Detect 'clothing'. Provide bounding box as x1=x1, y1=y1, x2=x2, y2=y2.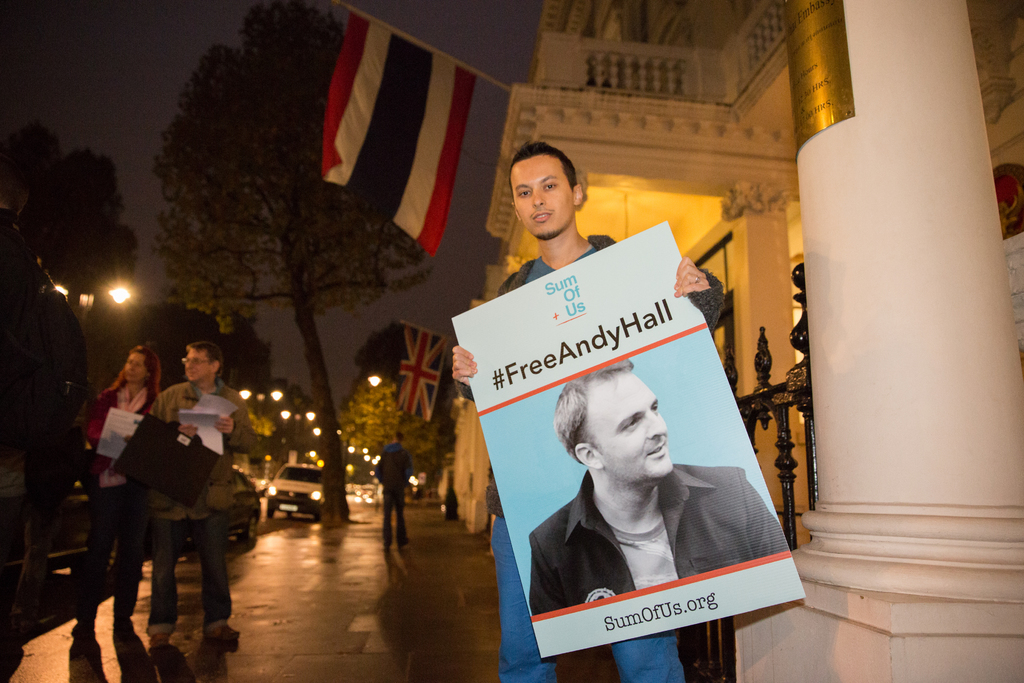
x1=0, y1=202, x2=44, y2=305.
